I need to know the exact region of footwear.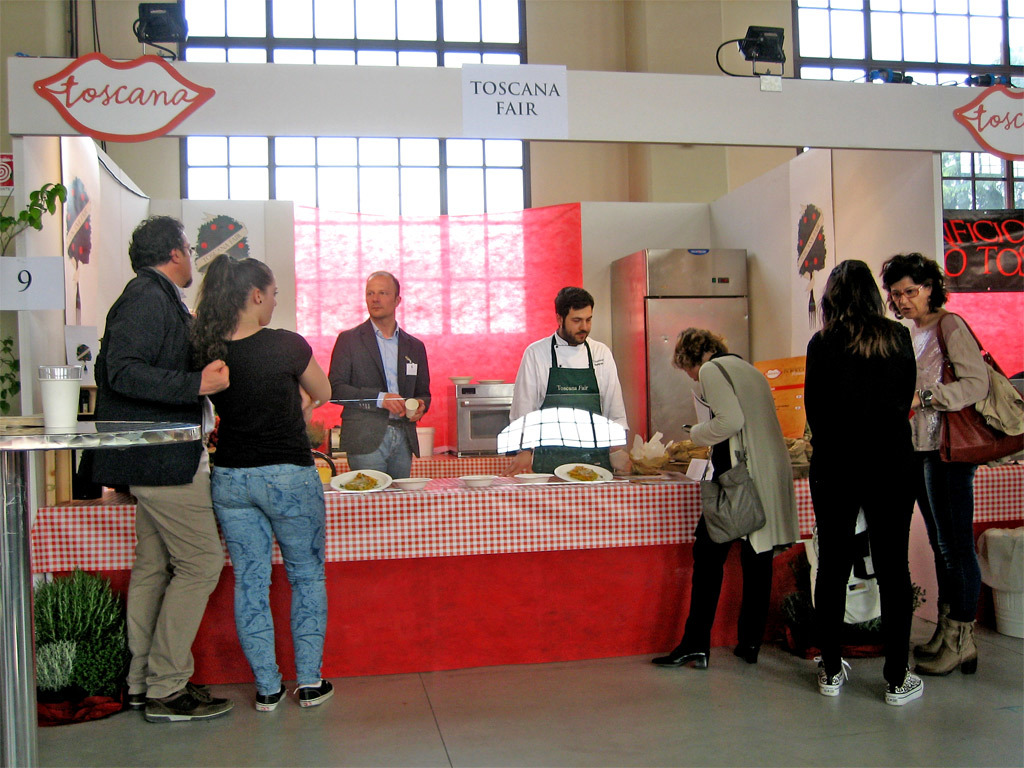
Region: (142,683,239,726).
